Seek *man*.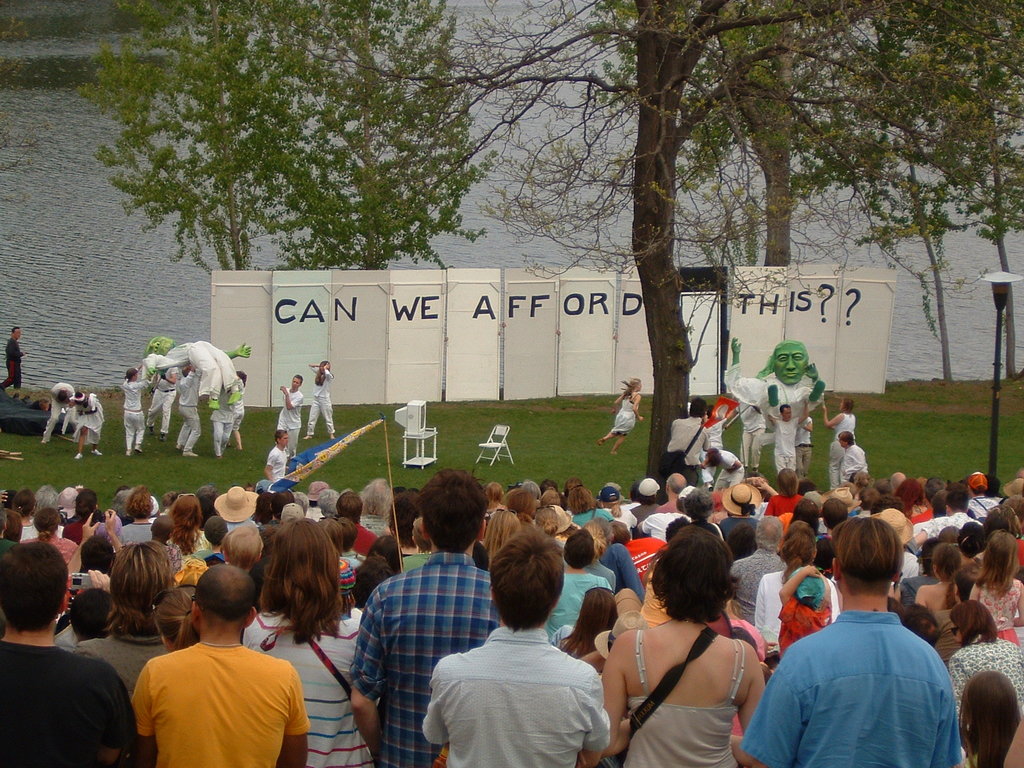
bbox(769, 402, 809, 474).
